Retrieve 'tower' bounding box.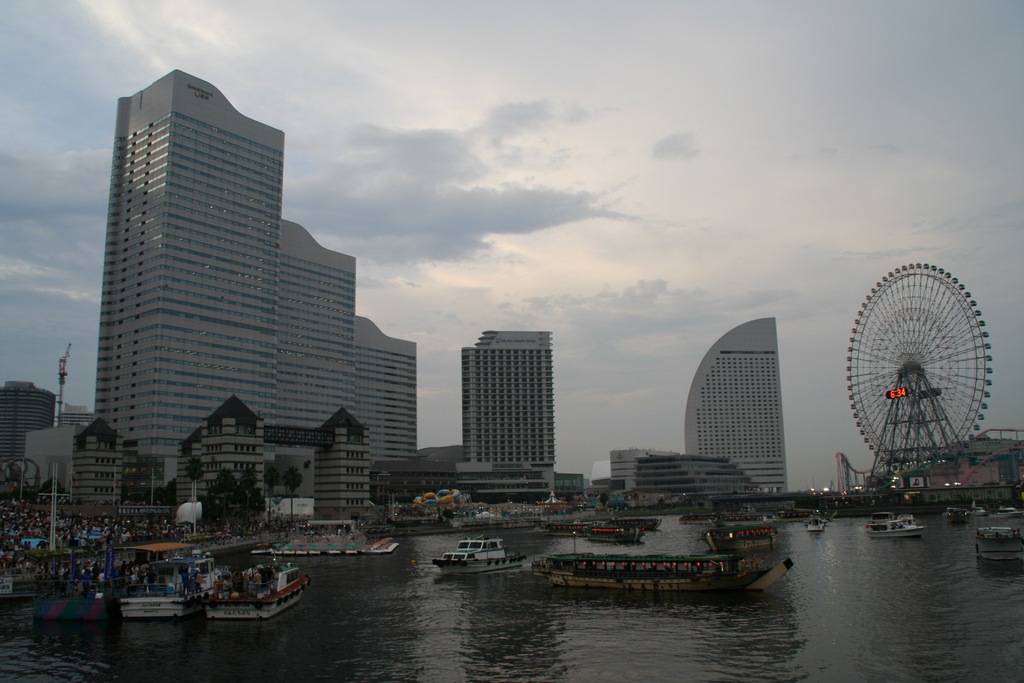
Bounding box: [681, 313, 793, 502].
